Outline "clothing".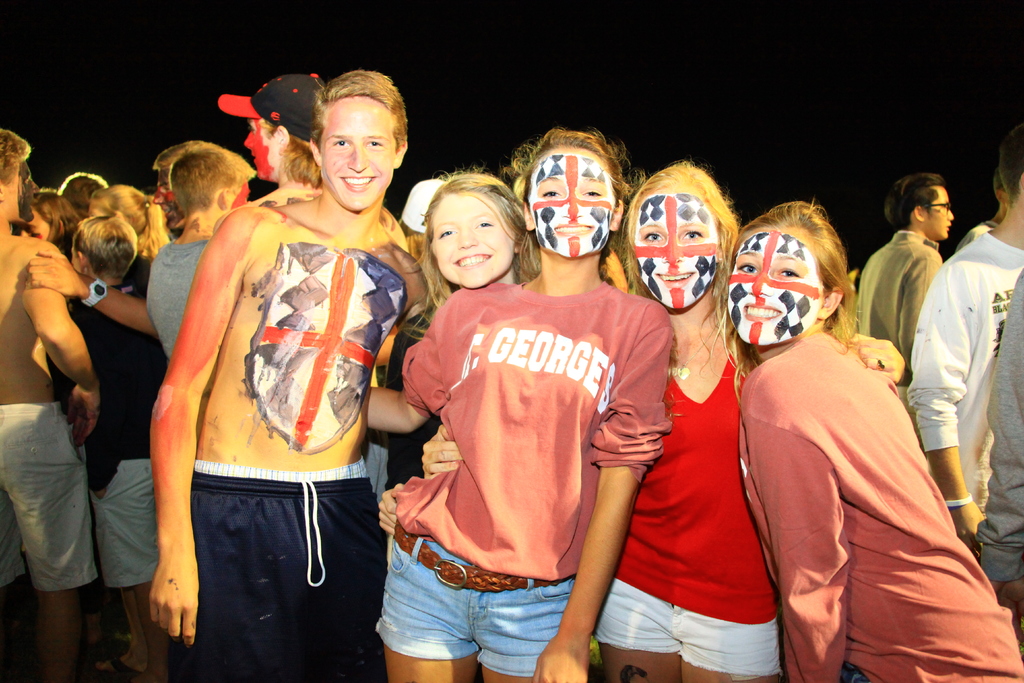
Outline: (left=58, top=279, right=184, bottom=593).
